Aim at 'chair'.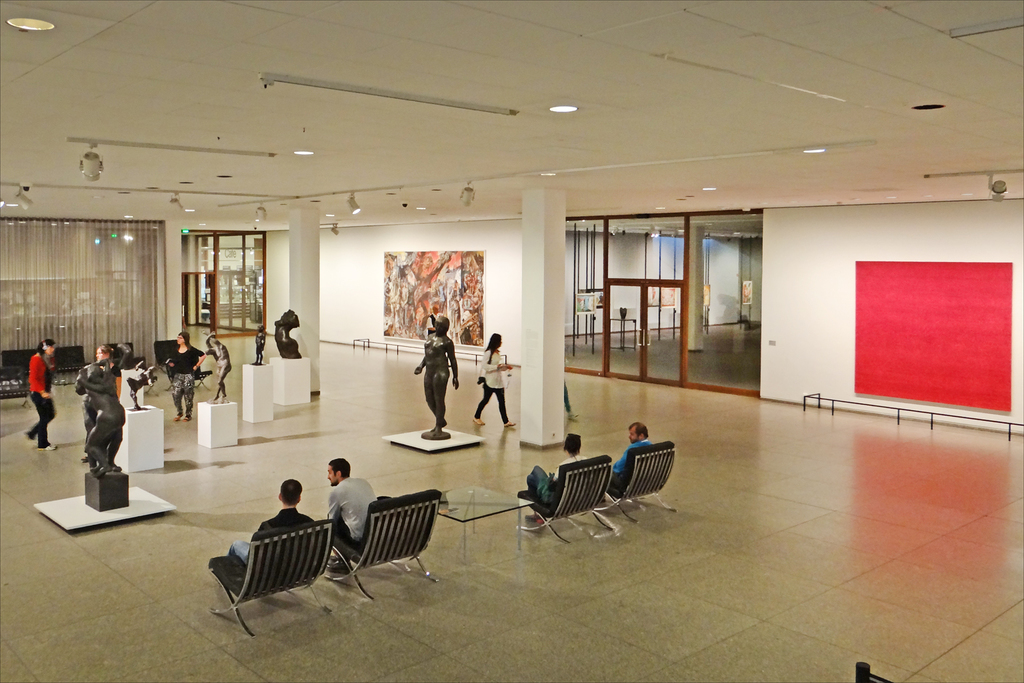
Aimed at x1=325, y1=488, x2=437, y2=604.
